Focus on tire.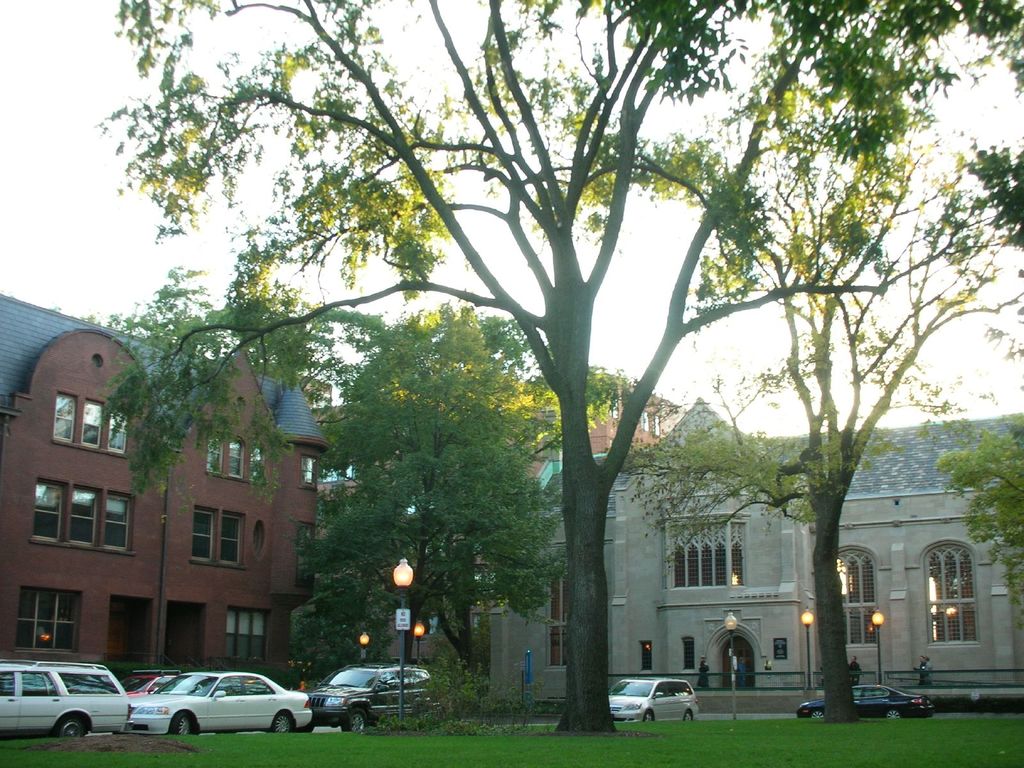
Focused at crop(885, 708, 899, 718).
